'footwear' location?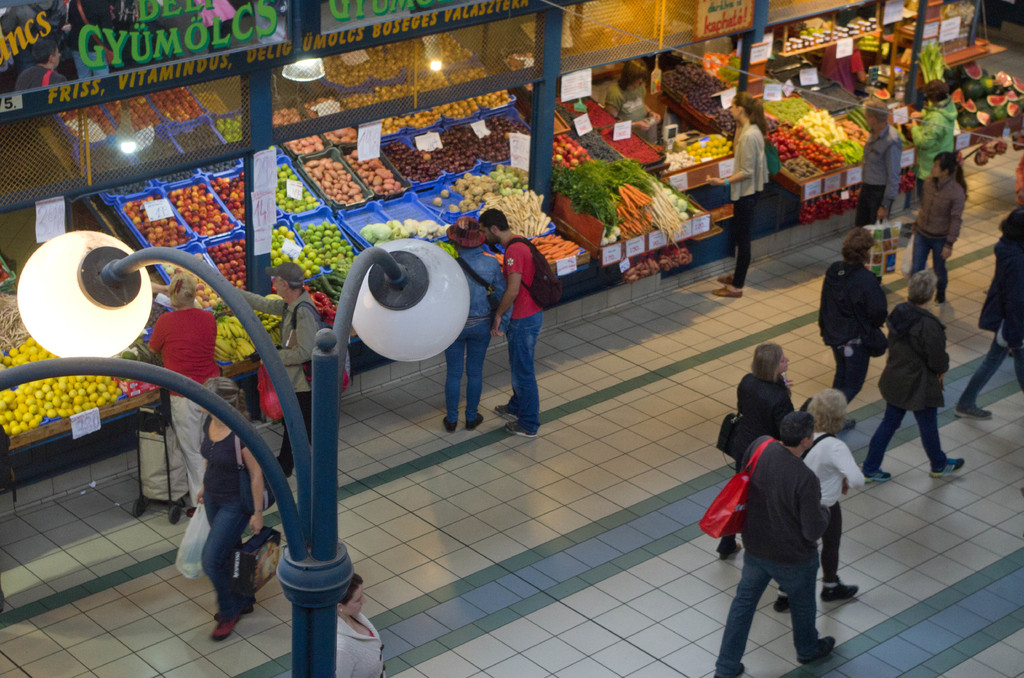
<bbox>860, 467, 894, 482</bbox>
